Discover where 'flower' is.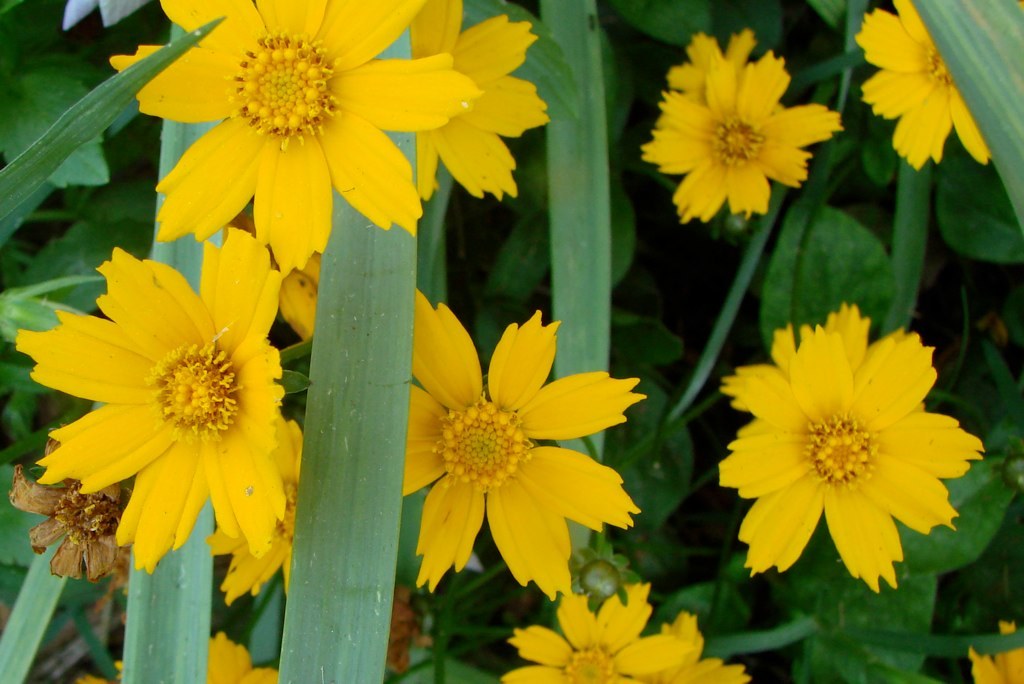
Discovered at [860, 0, 988, 175].
